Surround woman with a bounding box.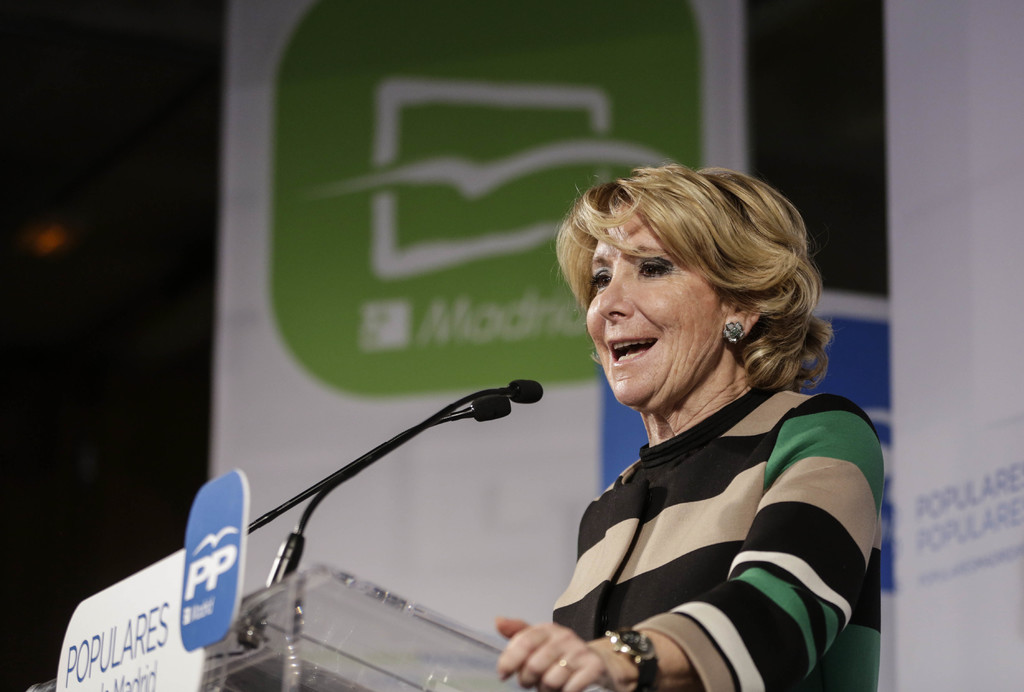
{"x1": 479, "y1": 156, "x2": 892, "y2": 691}.
